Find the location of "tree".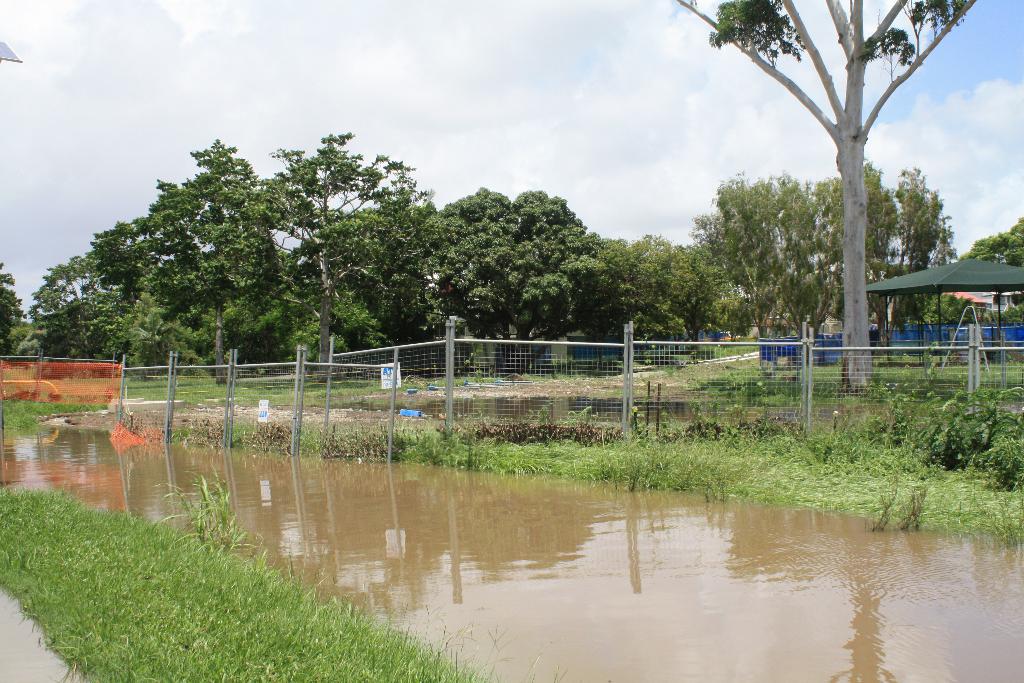
Location: 914/188/948/263.
